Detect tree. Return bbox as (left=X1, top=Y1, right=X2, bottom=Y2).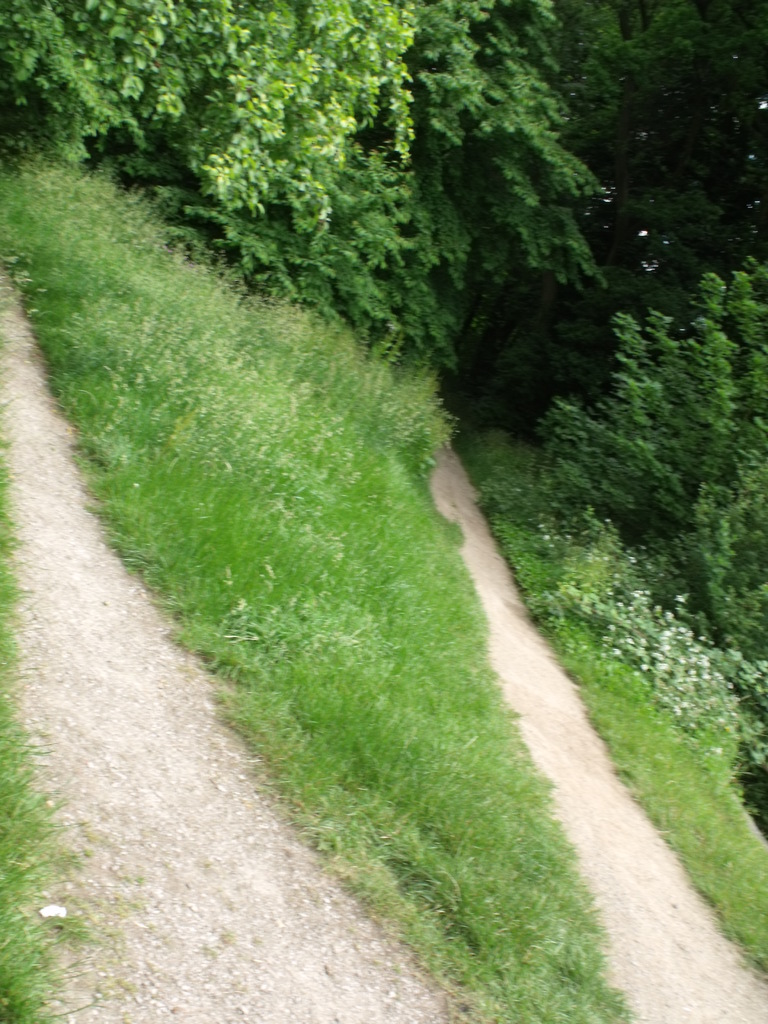
(left=518, top=237, right=755, bottom=641).
